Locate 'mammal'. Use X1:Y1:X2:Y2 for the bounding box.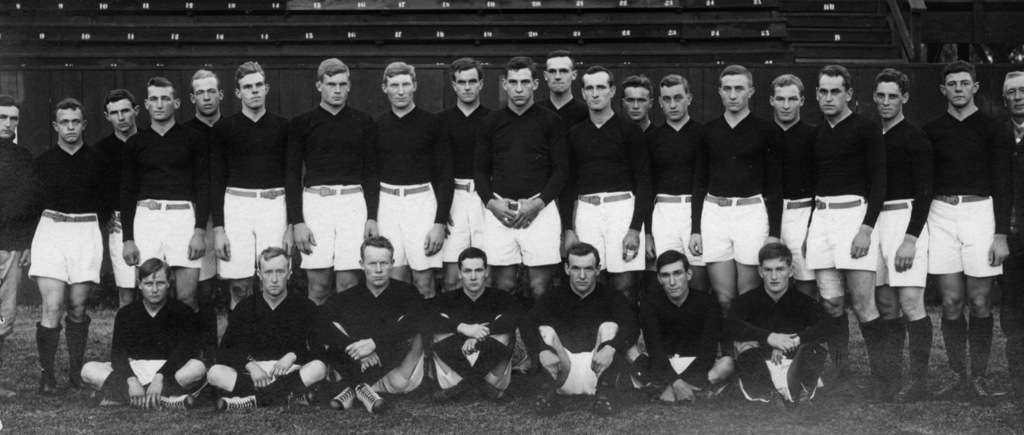
92:89:145:304.
